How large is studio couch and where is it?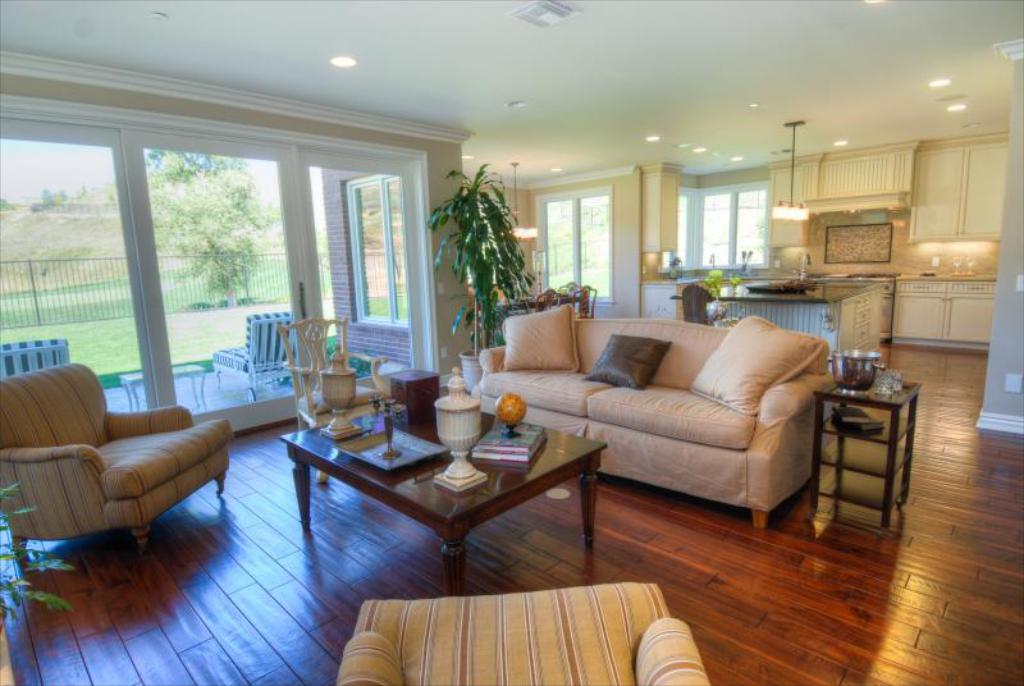
Bounding box: 0/355/241/541.
